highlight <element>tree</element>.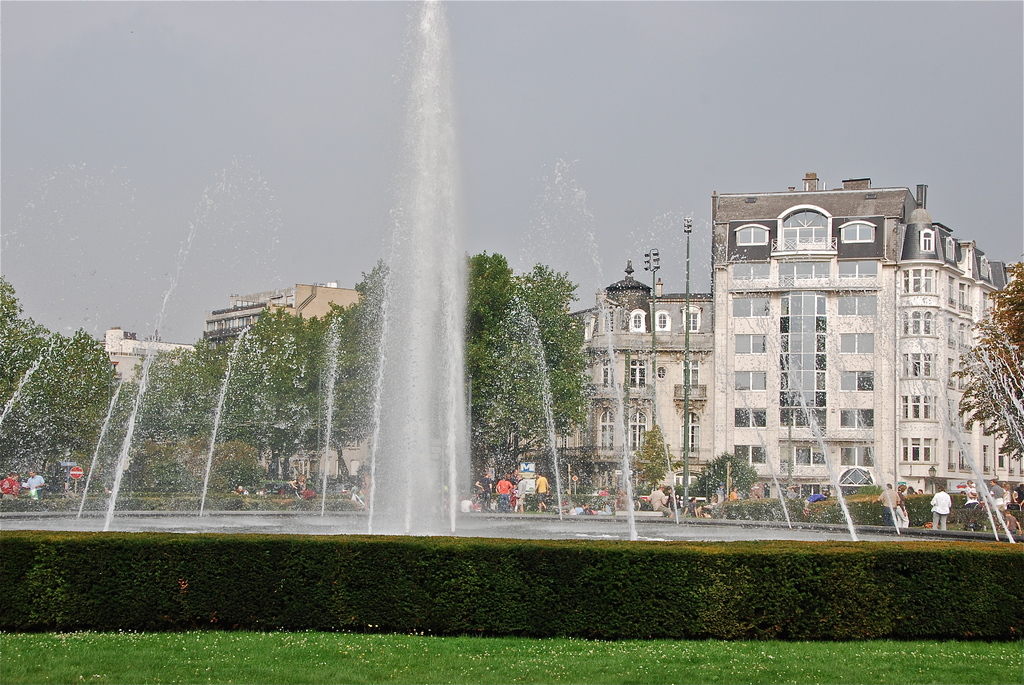
Highlighted region: pyautogui.locateOnScreen(692, 443, 760, 505).
